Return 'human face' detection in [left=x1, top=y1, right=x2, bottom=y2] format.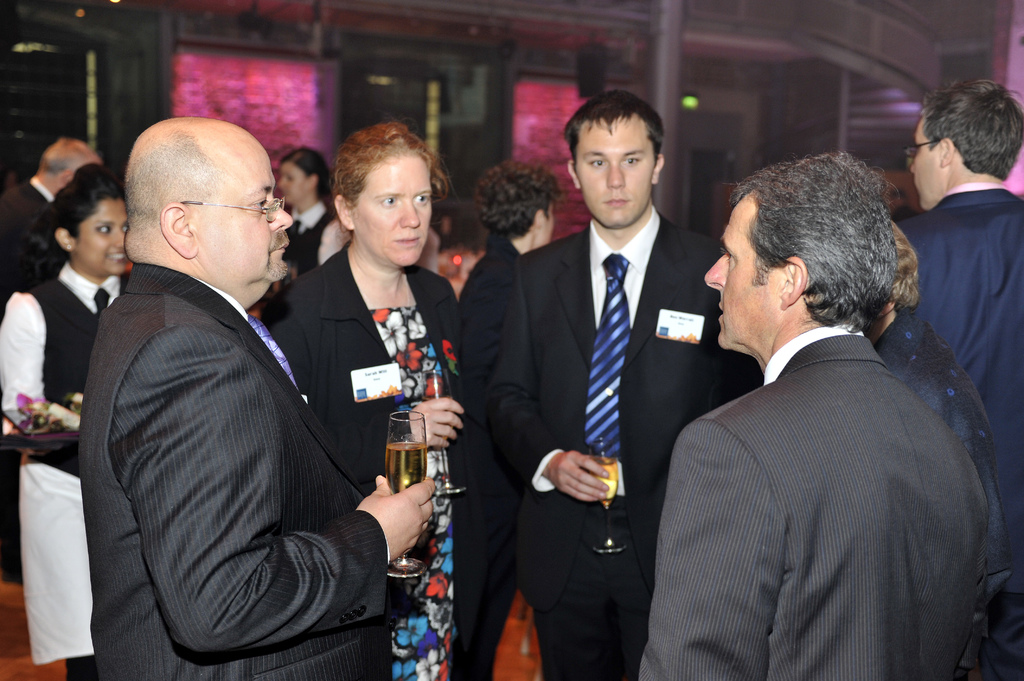
[left=196, top=127, right=294, bottom=278].
